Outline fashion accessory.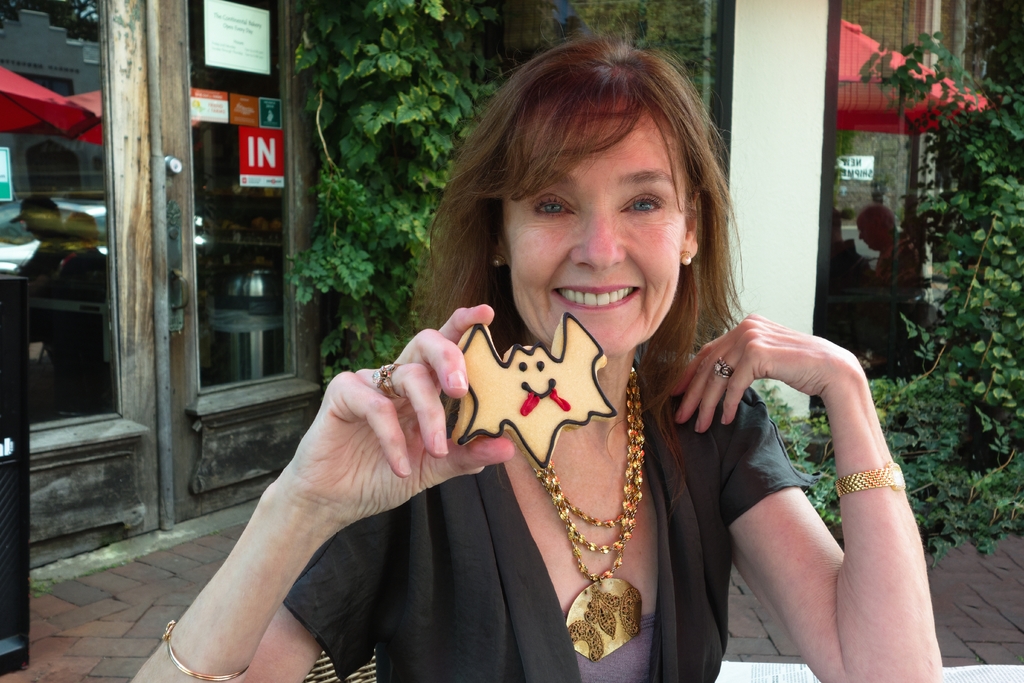
Outline: 371:364:404:402.
